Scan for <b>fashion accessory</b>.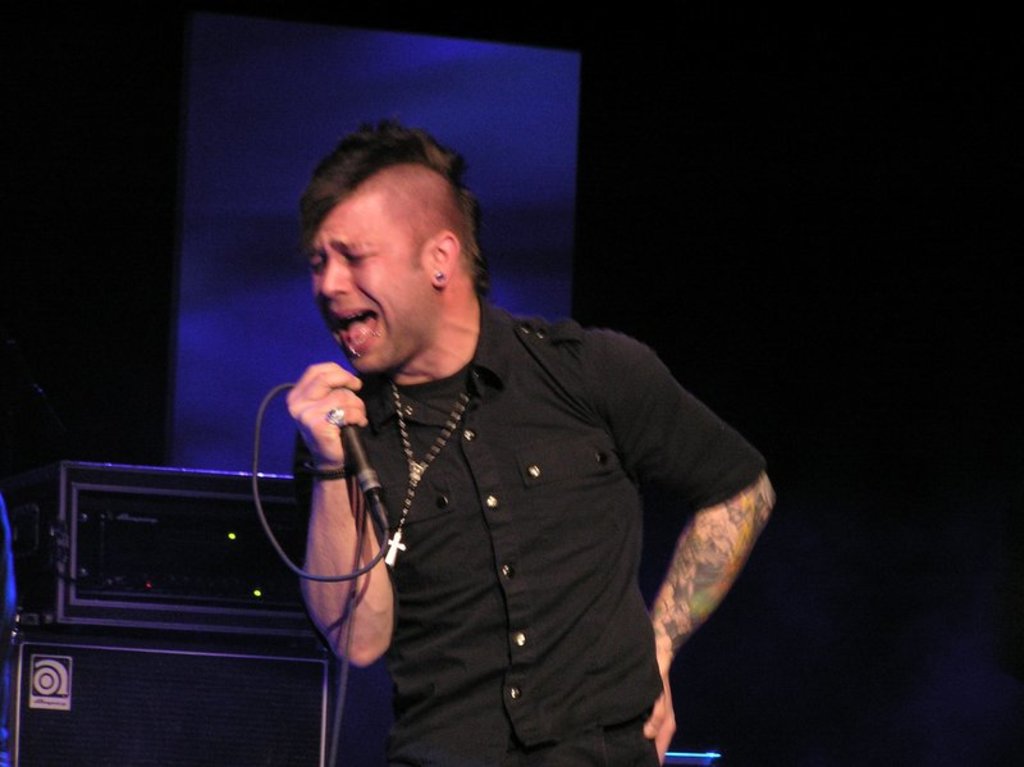
Scan result: 348,346,361,359.
